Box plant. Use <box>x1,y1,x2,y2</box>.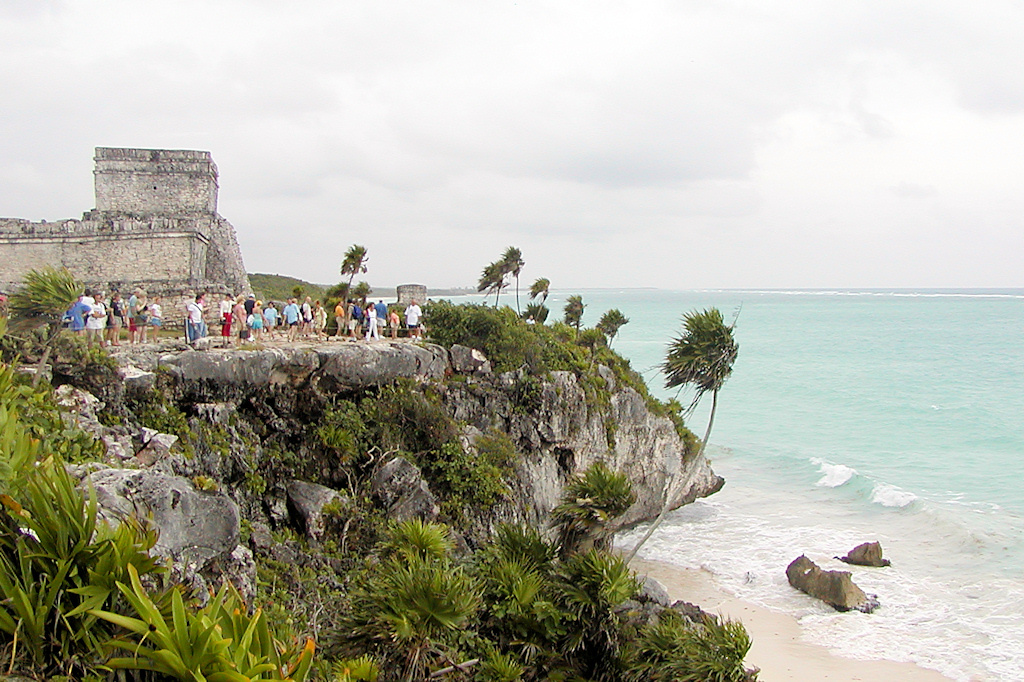
<box>618,604,762,681</box>.
